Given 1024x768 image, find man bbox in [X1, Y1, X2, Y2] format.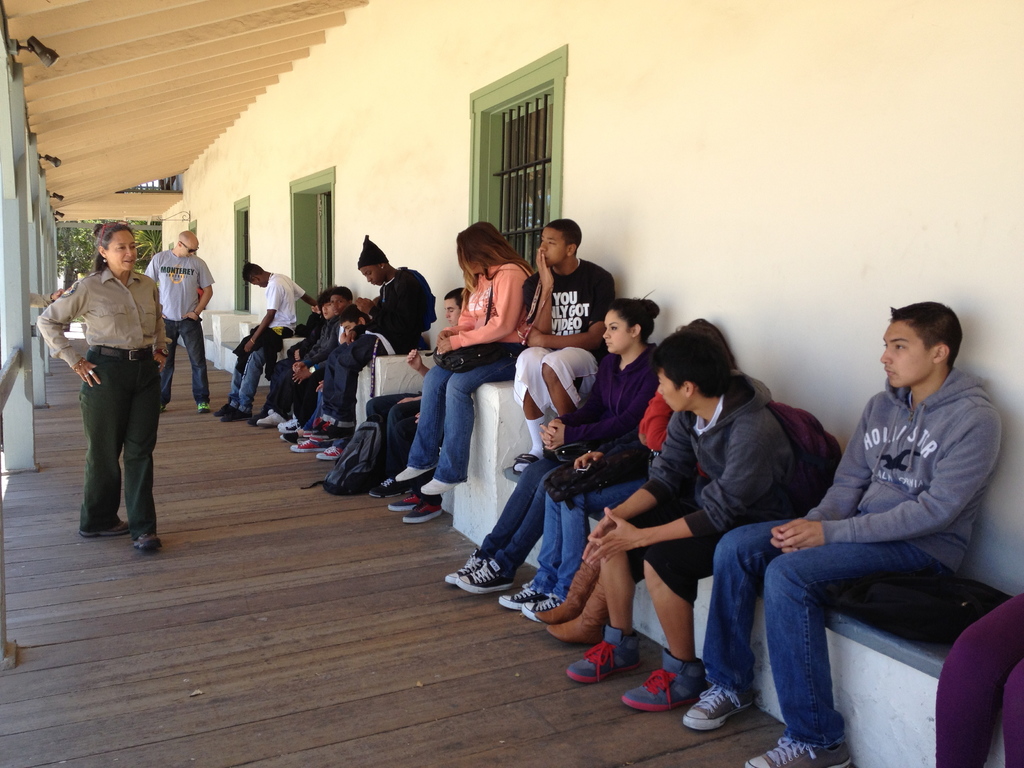
[568, 316, 816, 719].
